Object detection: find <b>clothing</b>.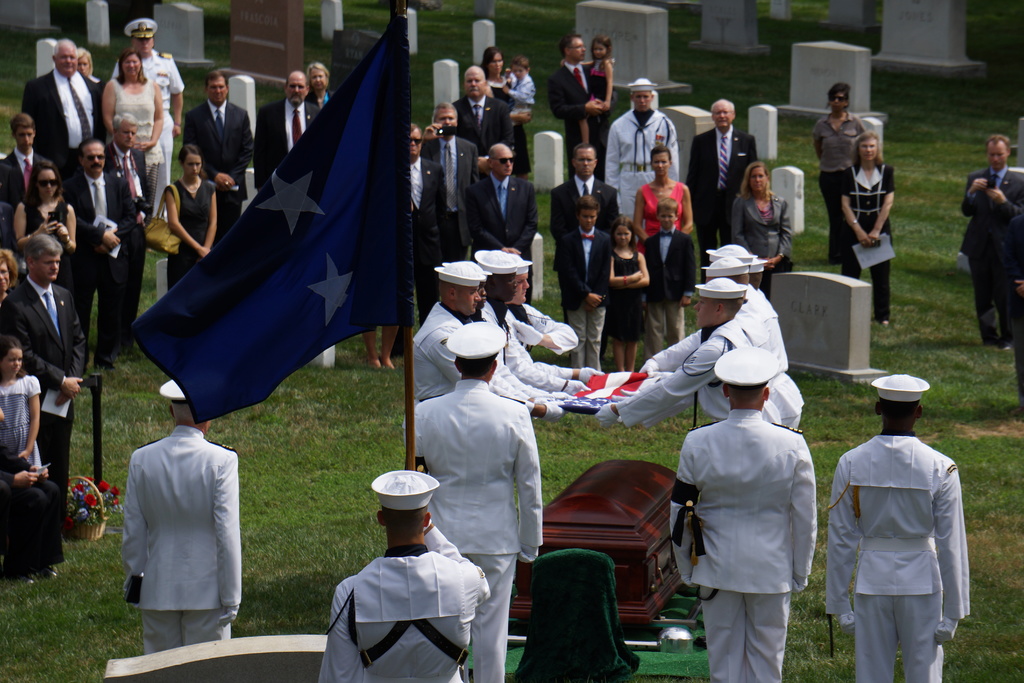
select_region(166, 168, 225, 295).
